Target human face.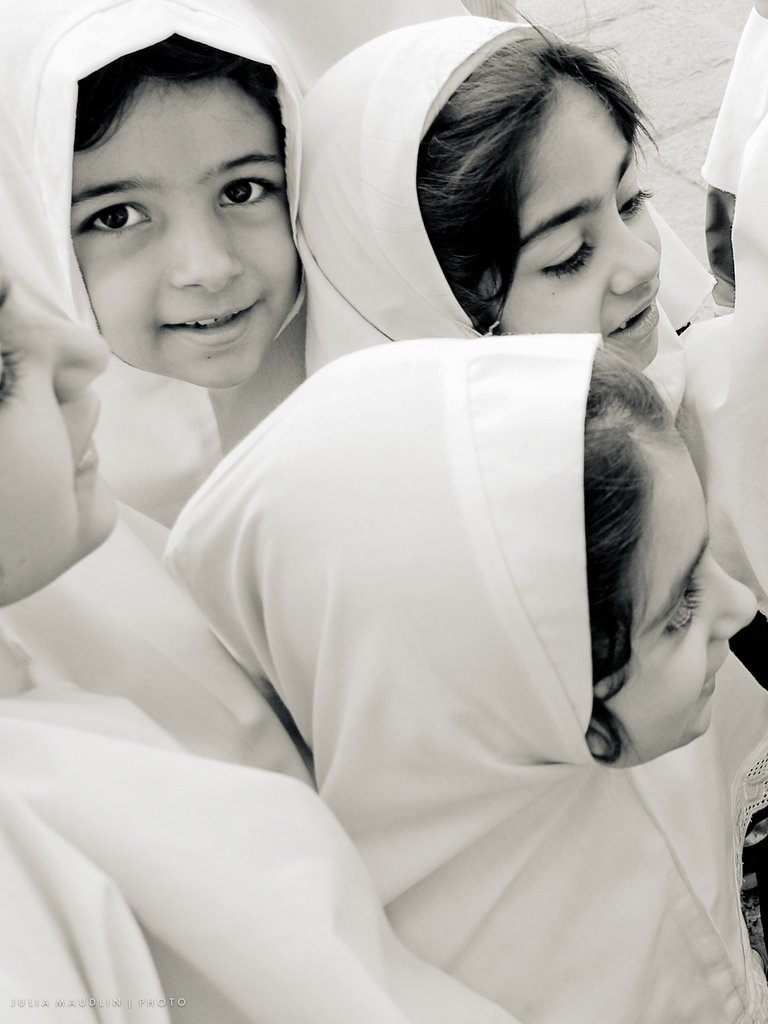
Target region: (578, 409, 767, 765).
